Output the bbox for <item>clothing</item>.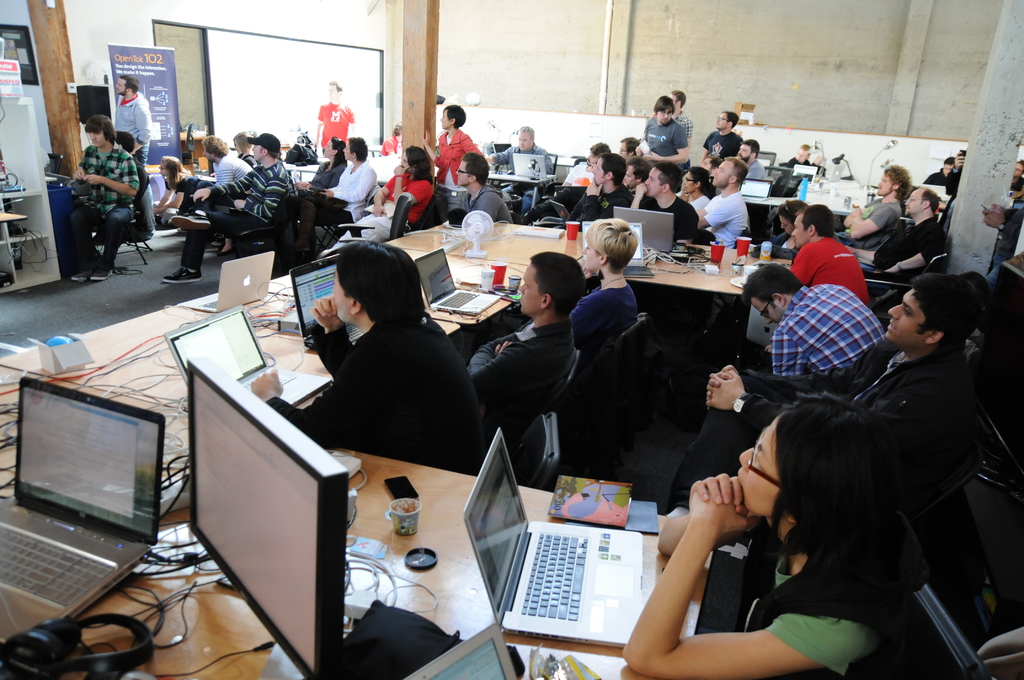
x1=77 y1=131 x2=132 y2=265.
